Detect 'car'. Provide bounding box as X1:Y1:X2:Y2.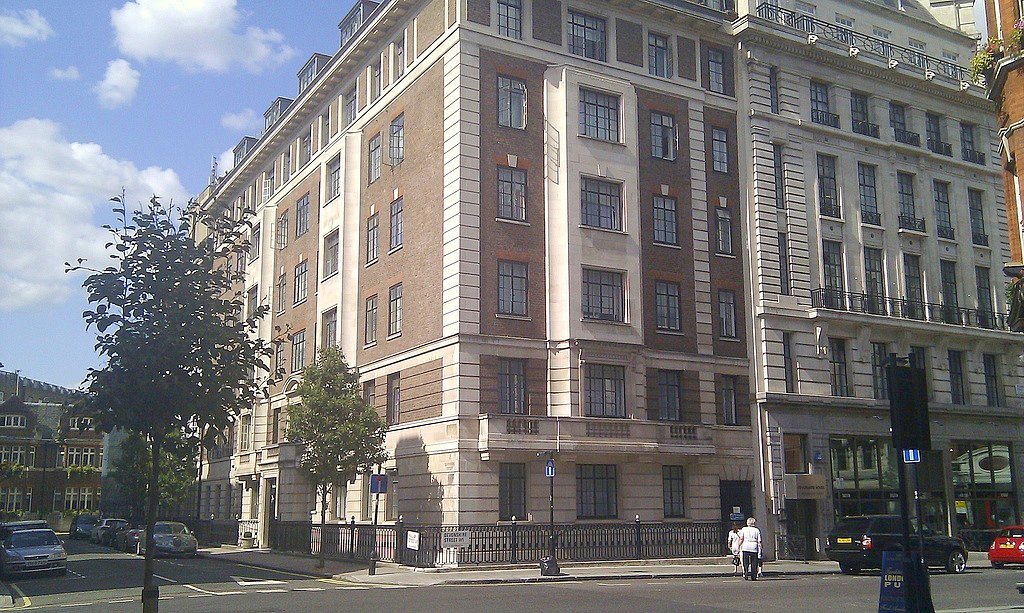
73:513:93:537.
